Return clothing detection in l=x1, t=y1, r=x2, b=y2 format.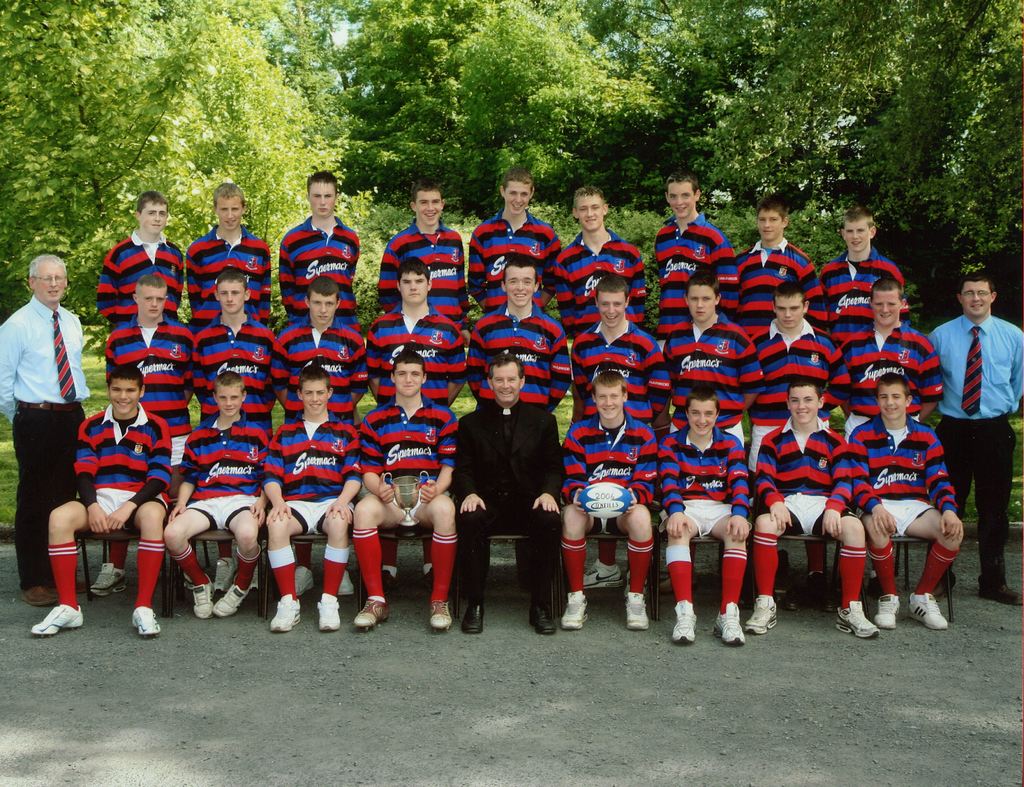
l=827, t=250, r=909, b=326.
